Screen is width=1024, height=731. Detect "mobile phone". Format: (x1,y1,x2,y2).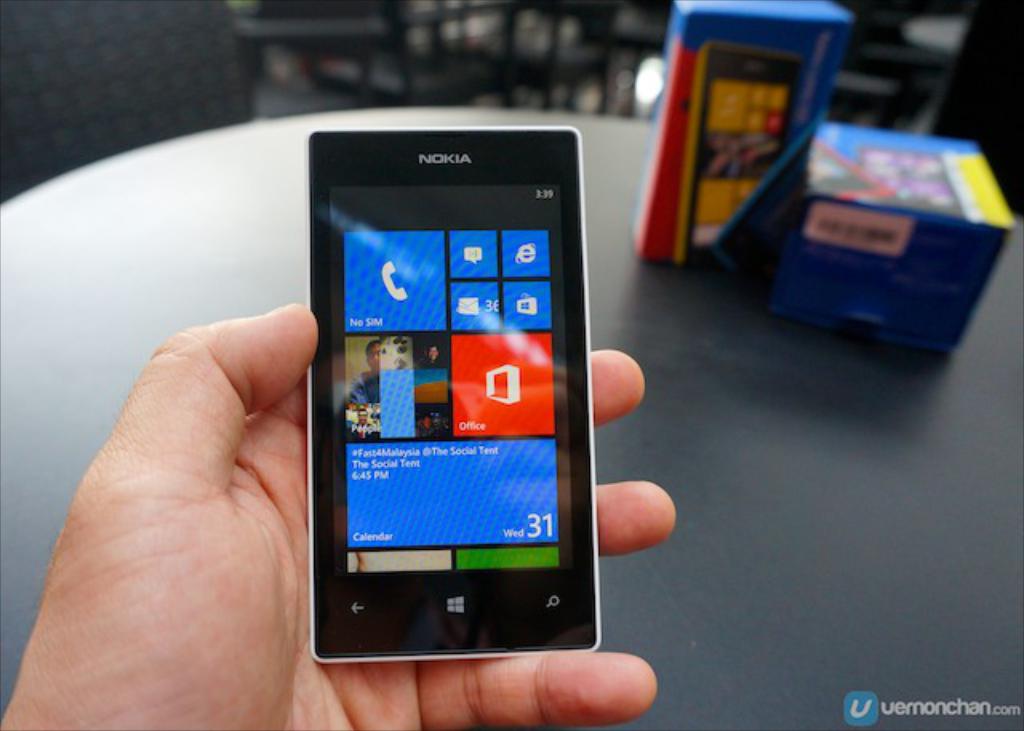
(301,123,608,669).
